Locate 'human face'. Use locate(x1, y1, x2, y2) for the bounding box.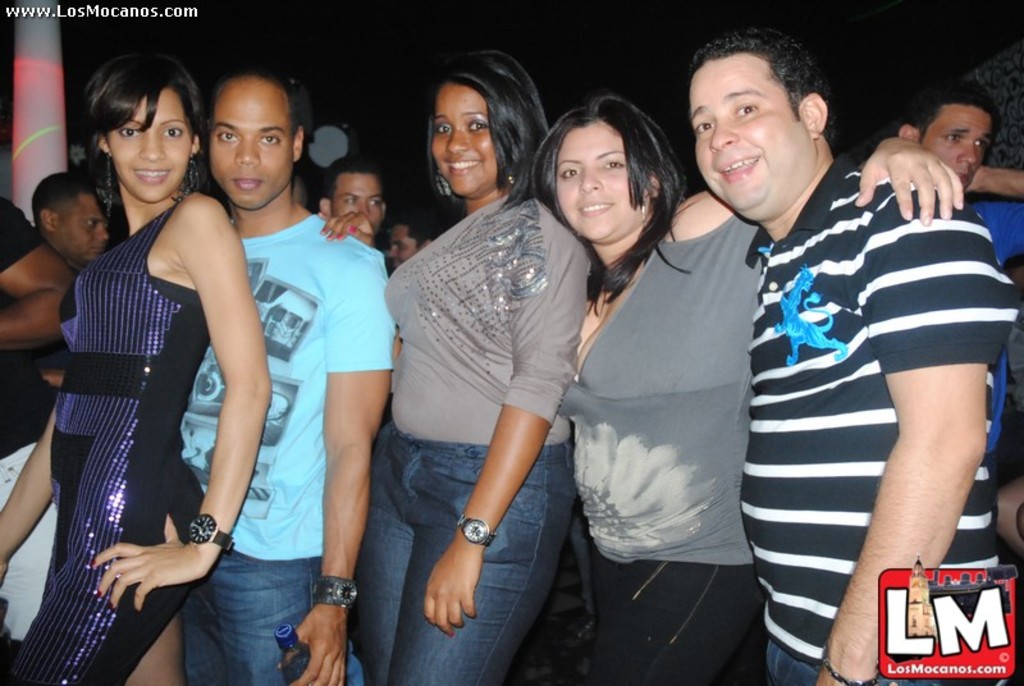
locate(52, 191, 110, 269).
